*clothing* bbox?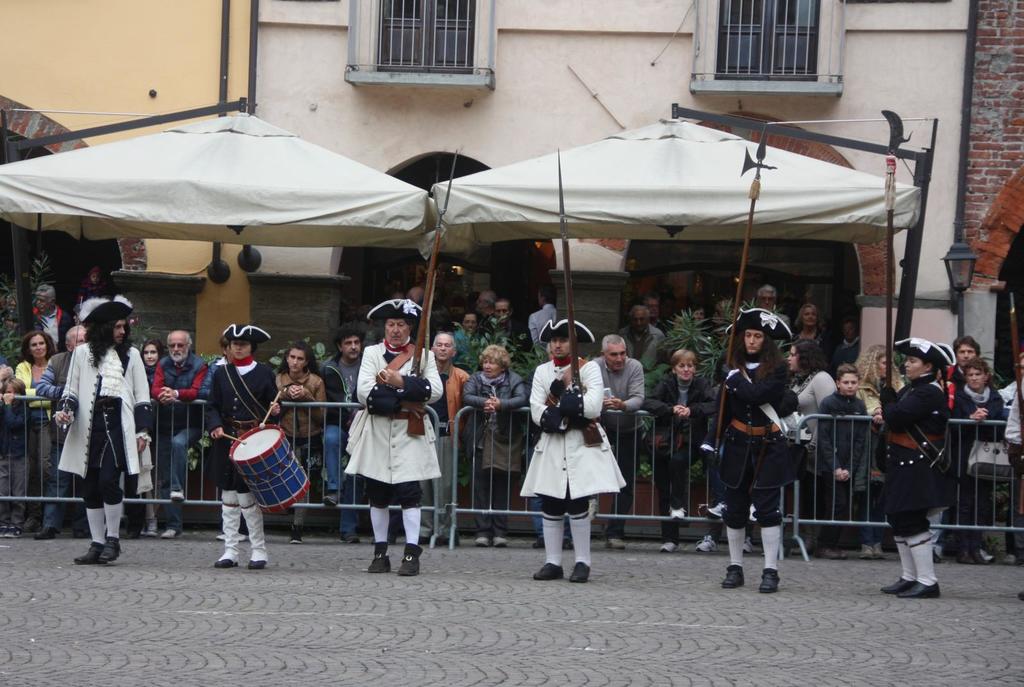
154:357:212:496
